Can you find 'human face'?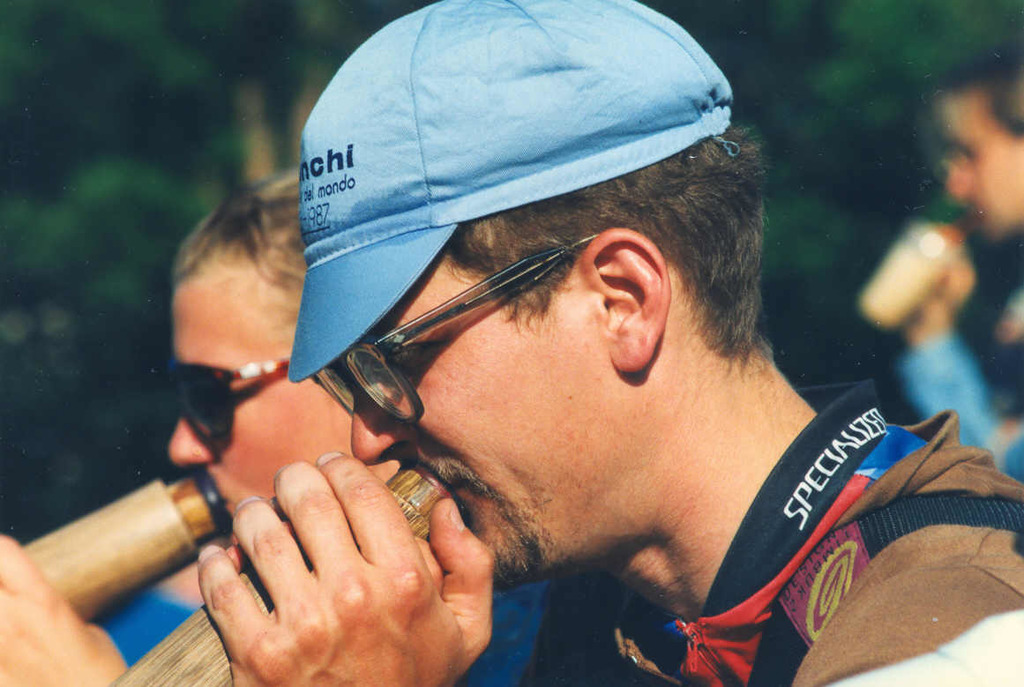
Yes, bounding box: <region>351, 252, 609, 583</region>.
